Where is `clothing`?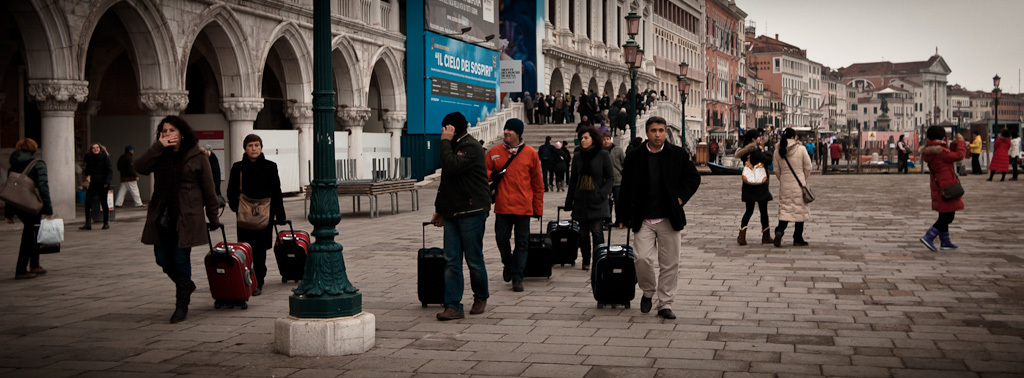
x1=84, y1=147, x2=109, y2=226.
